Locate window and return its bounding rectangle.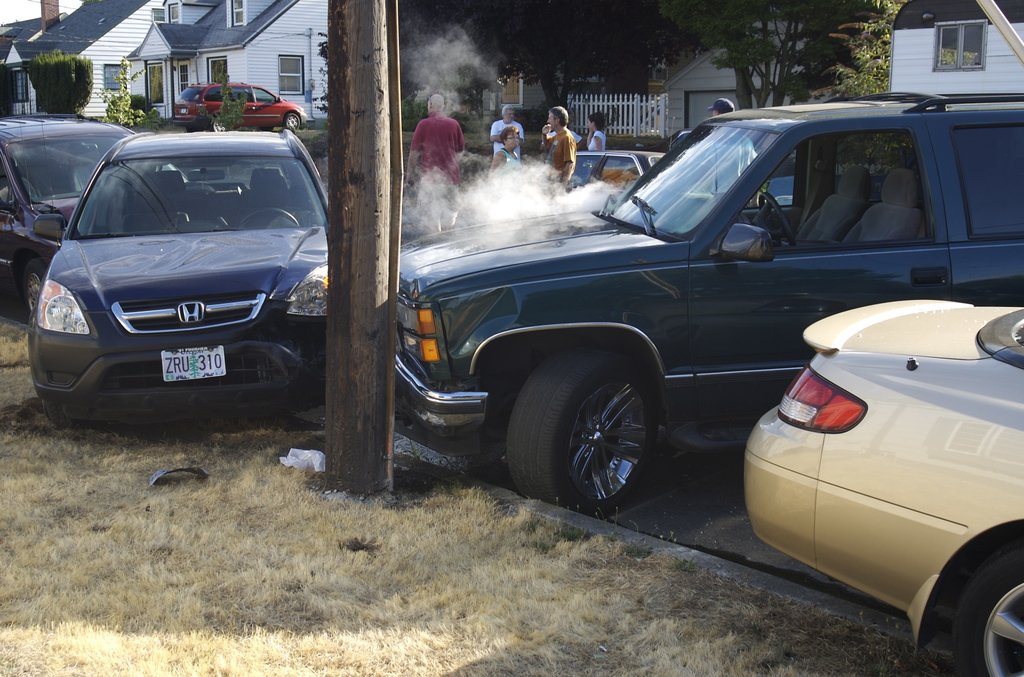
bbox=(165, 2, 178, 23).
